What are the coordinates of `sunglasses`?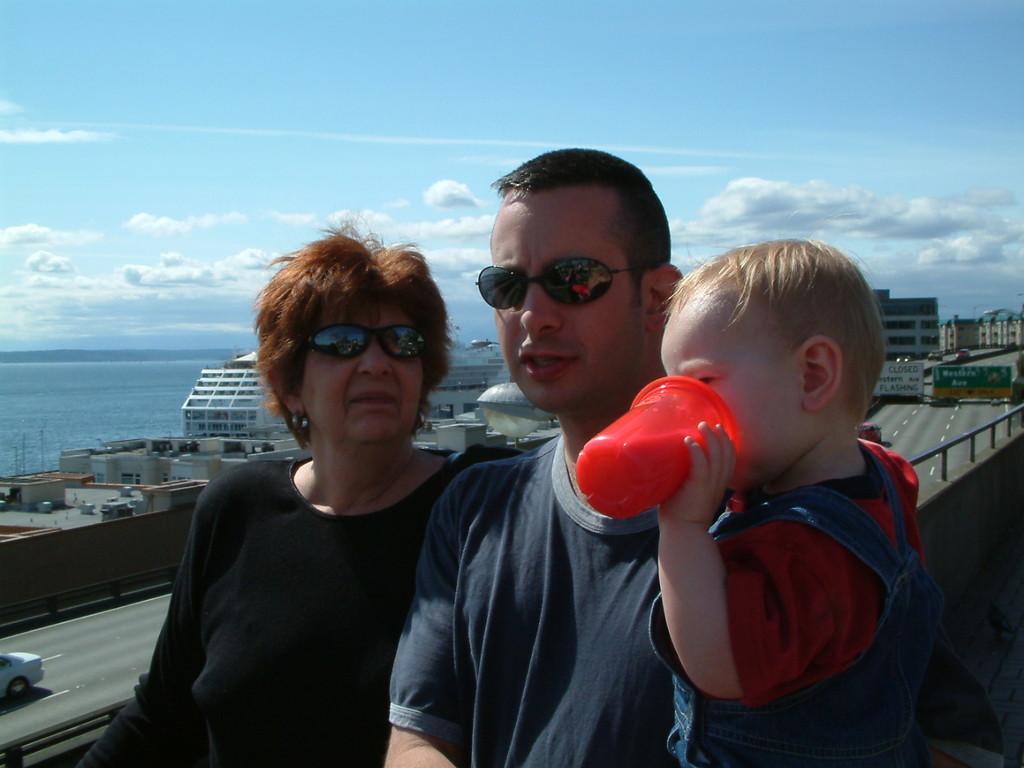
[299,324,426,362].
